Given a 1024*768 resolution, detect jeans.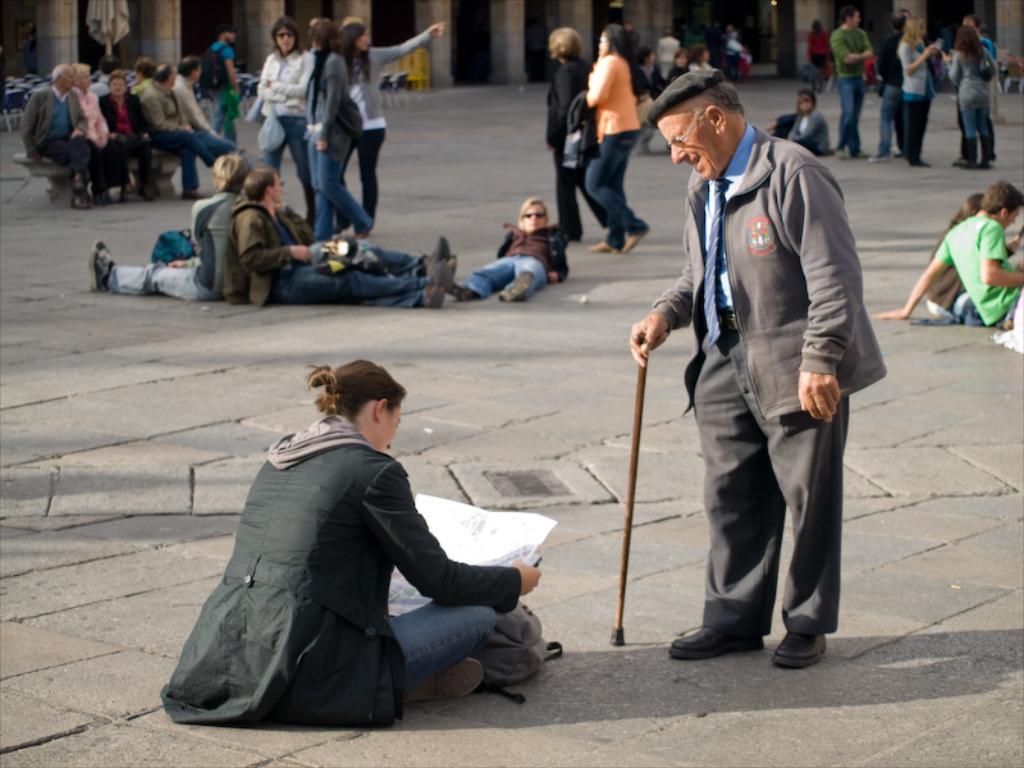
x1=105, y1=262, x2=212, y2=302.
